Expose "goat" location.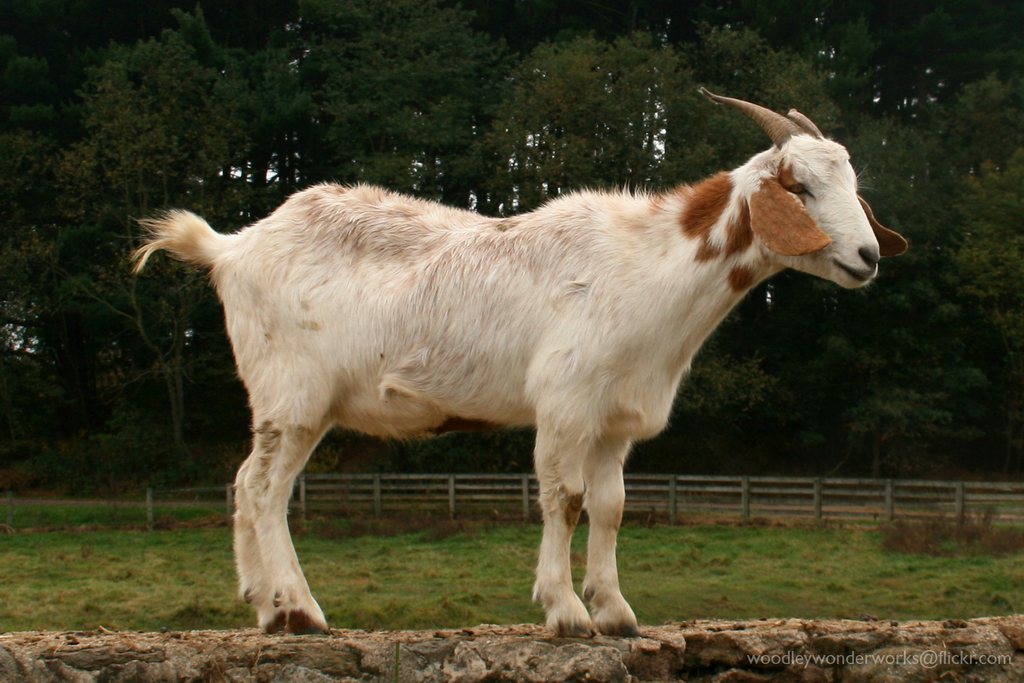
Exposed at 132:89:910:636.
